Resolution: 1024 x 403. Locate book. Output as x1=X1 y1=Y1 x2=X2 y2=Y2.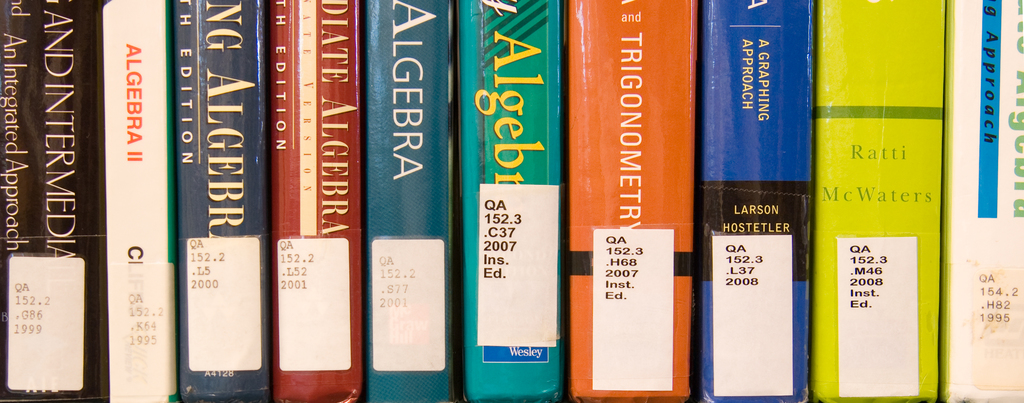
x1=455 y1=0 x2=566 y2=402.
